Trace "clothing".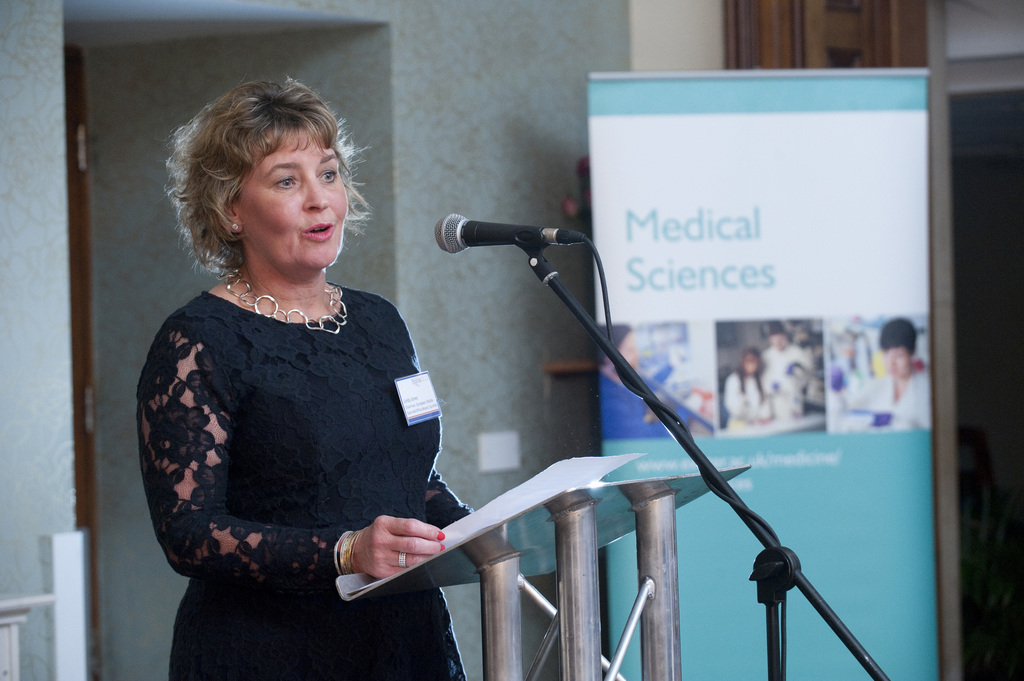
Traced to rect(856, 371, 931, 427).
